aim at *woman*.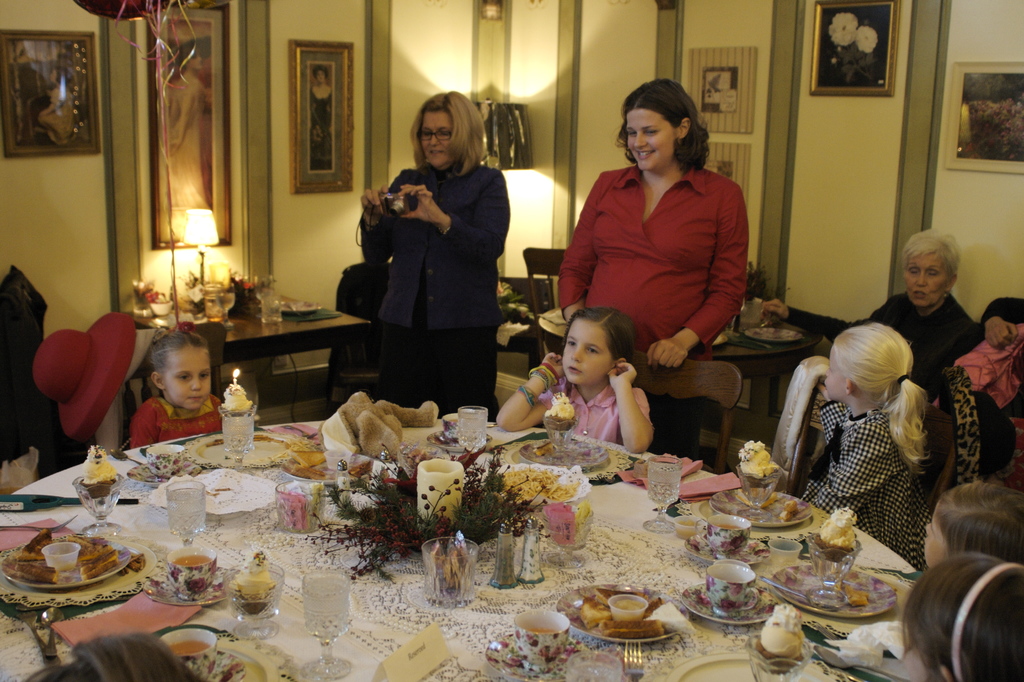
Aimed at [left=136, top=330, right=235, bottom=446].
